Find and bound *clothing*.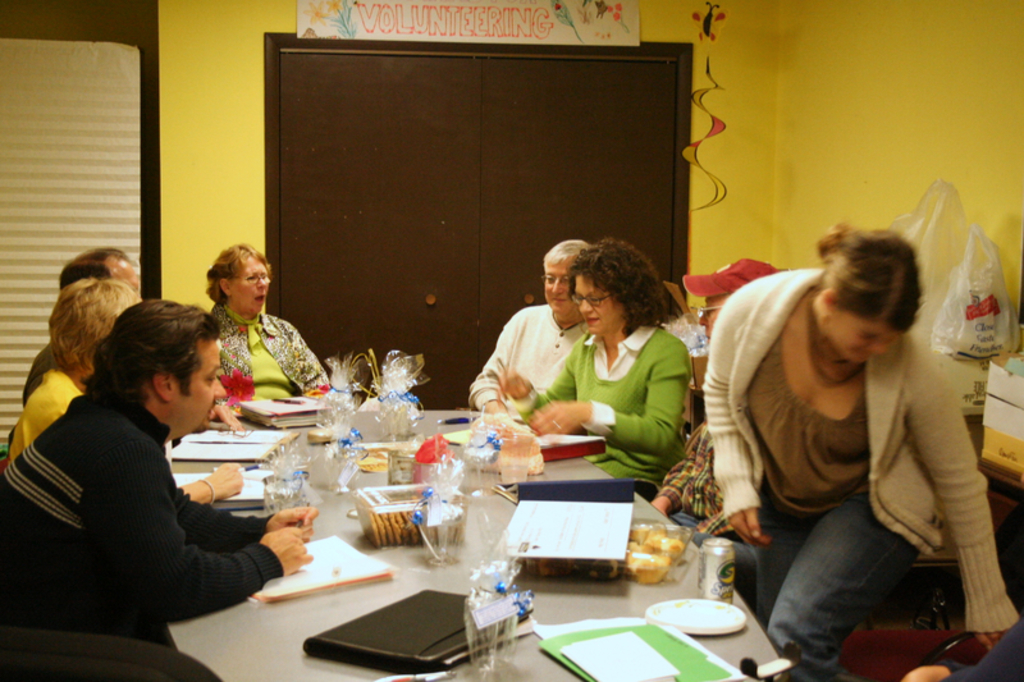
Bound: 508,319,689,489.
